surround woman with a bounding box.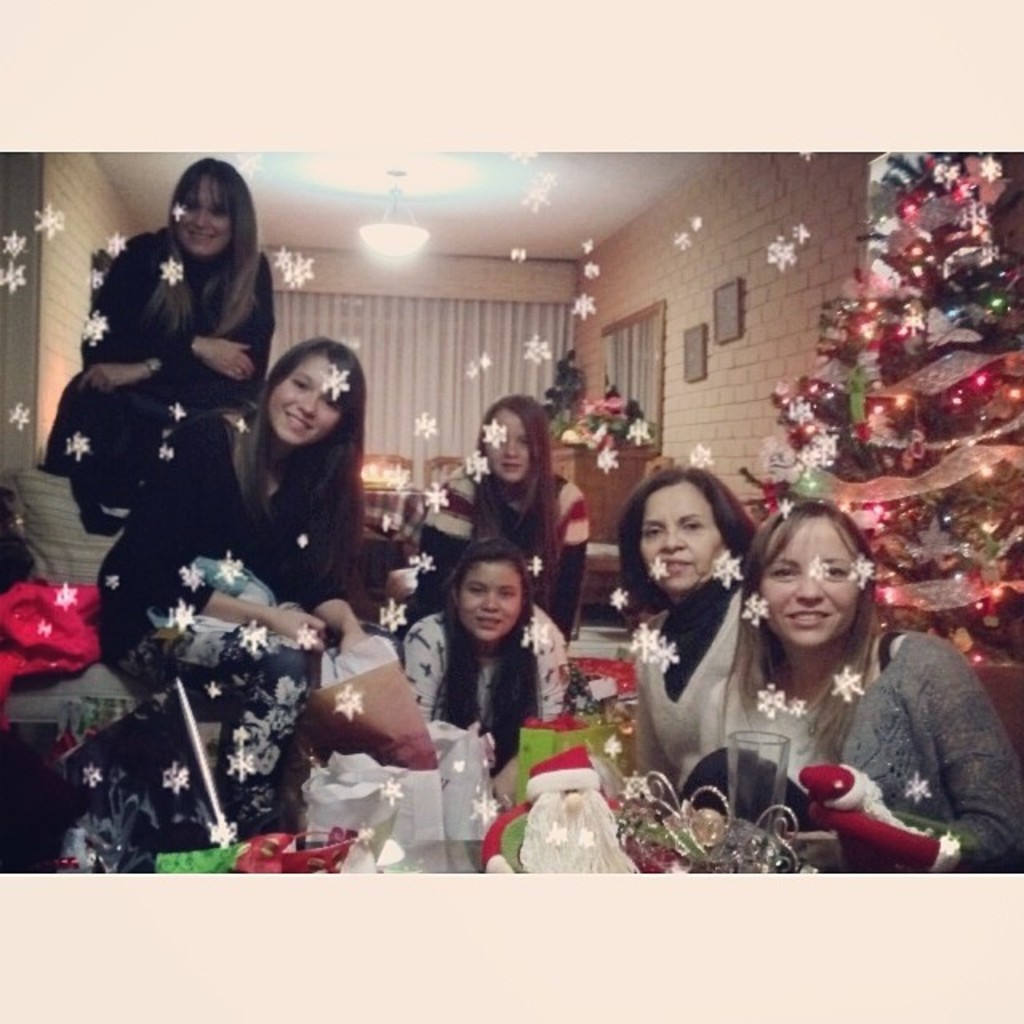
{"x1": 96, "y1": 334, "x2": 368, "y2": 837}.
